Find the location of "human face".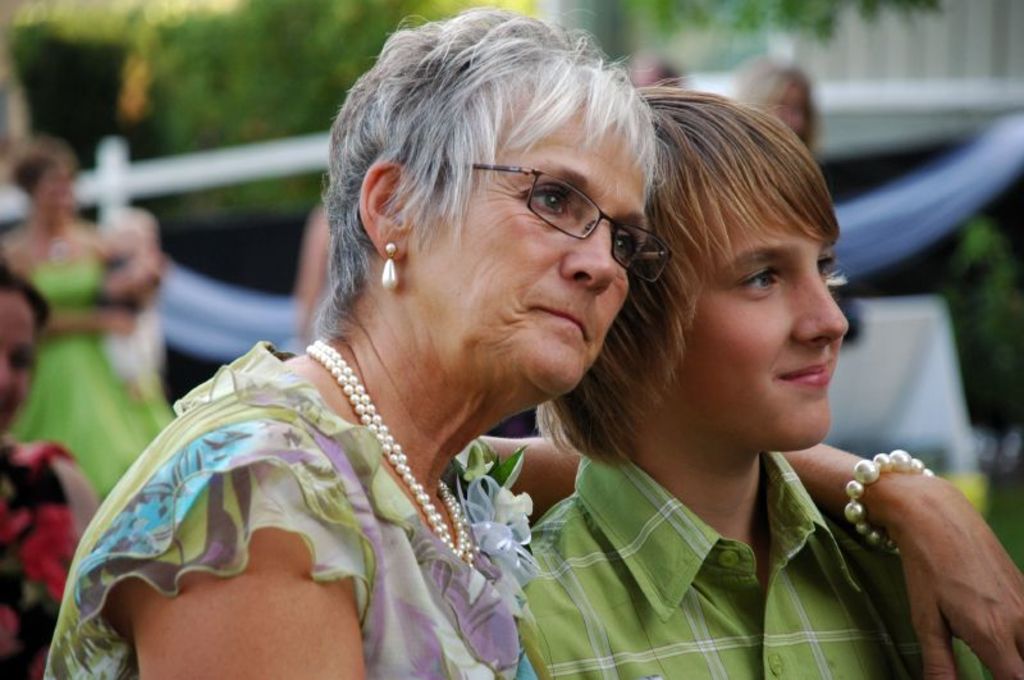
Location: BBox(682, 183, 845, 449).
